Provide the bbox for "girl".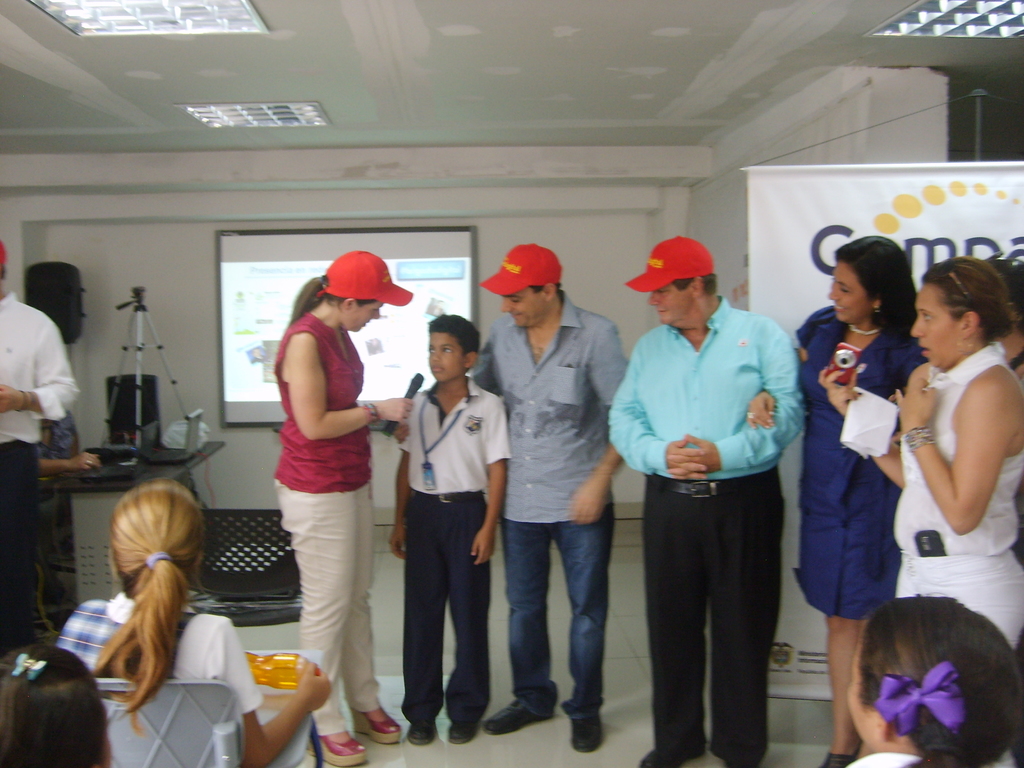
{"x1": 852, "y1": 595, "x2": 1017, "y2": 764}.
